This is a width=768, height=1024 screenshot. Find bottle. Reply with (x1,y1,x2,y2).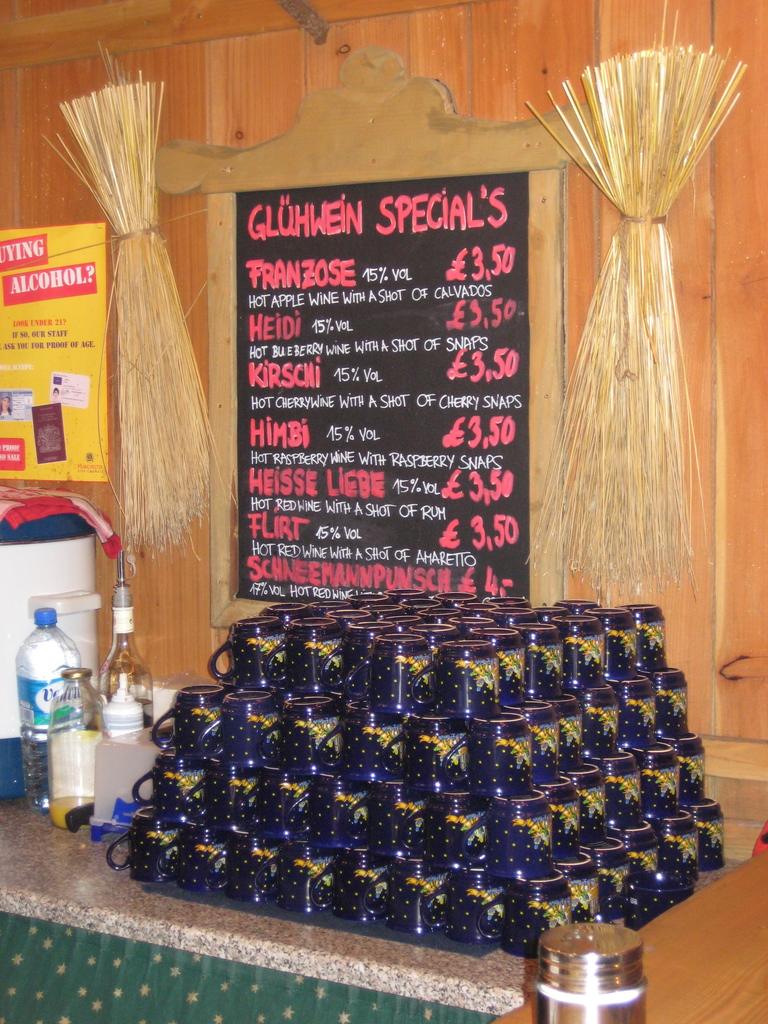
(16,608,83,813).
